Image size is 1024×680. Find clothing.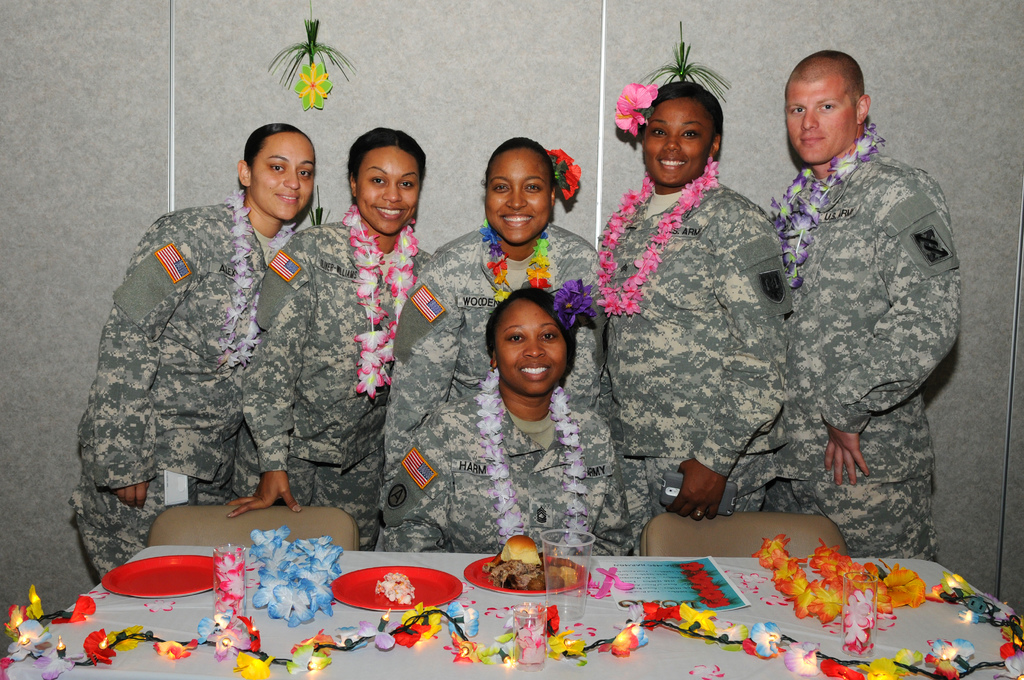
<region>384, 225, 598, 552</region>.
